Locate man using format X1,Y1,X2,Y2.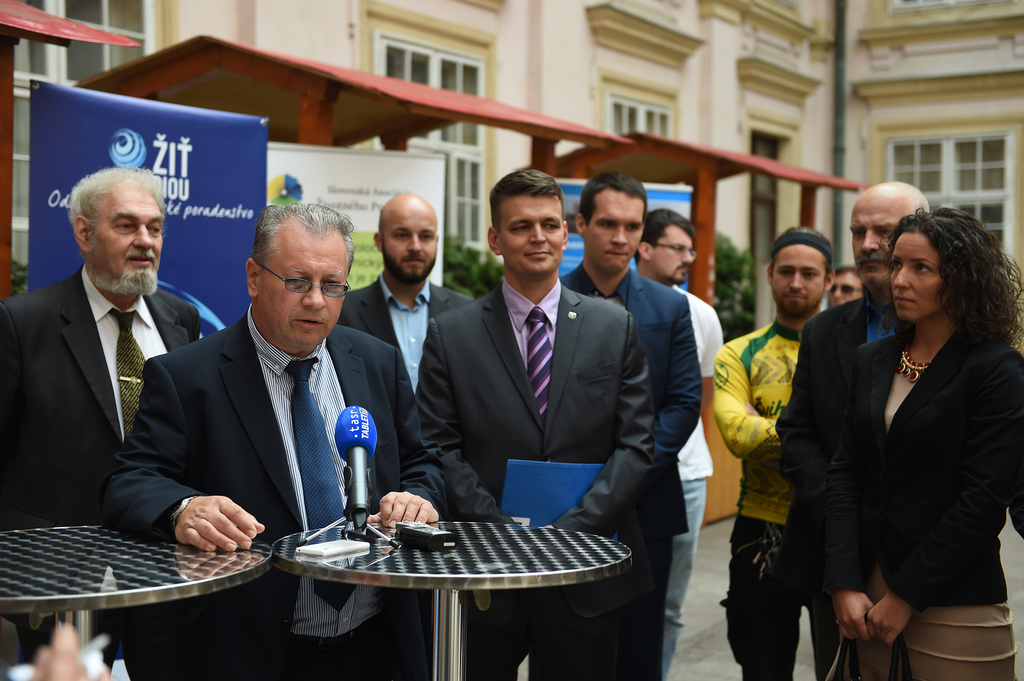
775,177,931,680.
